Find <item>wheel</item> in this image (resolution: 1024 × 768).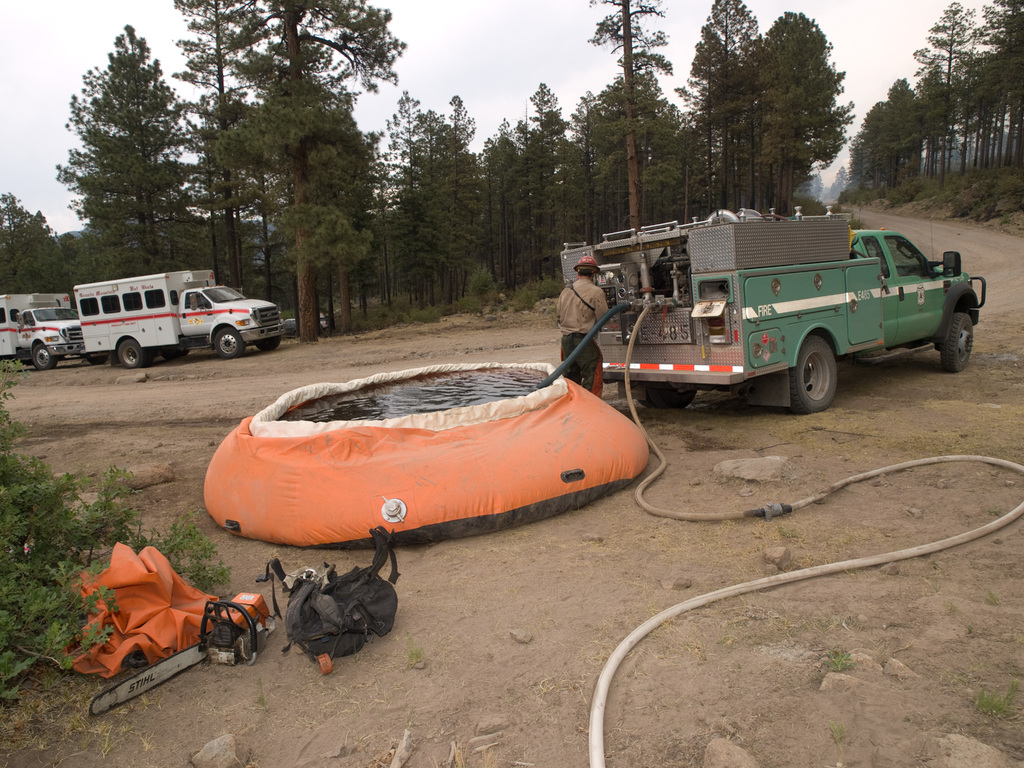
{"left": 34, "top": 346, "right": 63, "bottom": 367}.
